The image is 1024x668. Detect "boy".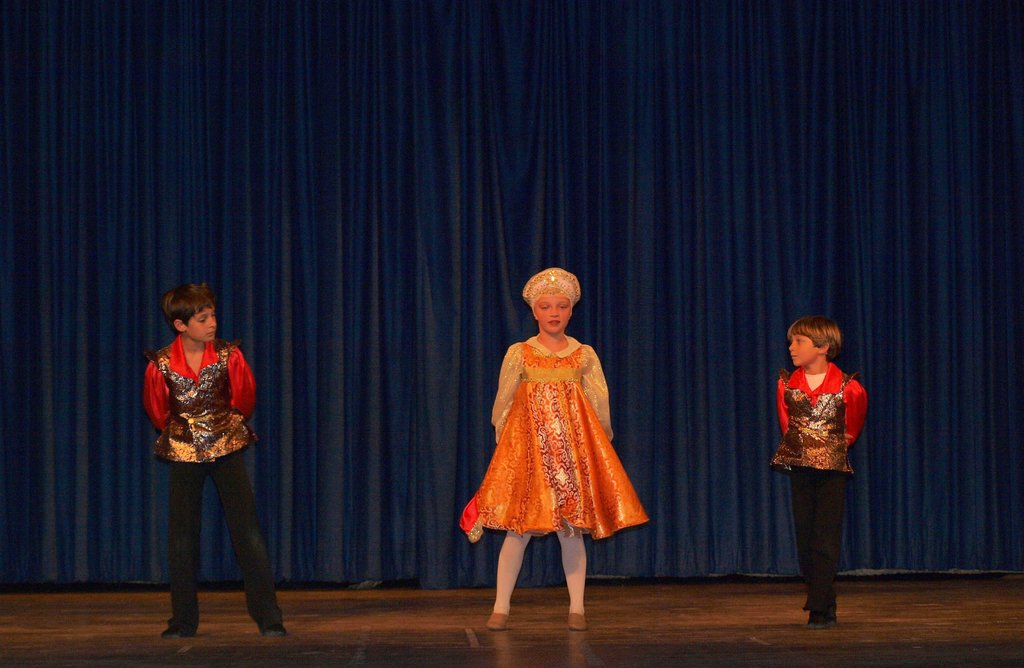
Detection: [left=767, top=314, right=866, bottom=630].
